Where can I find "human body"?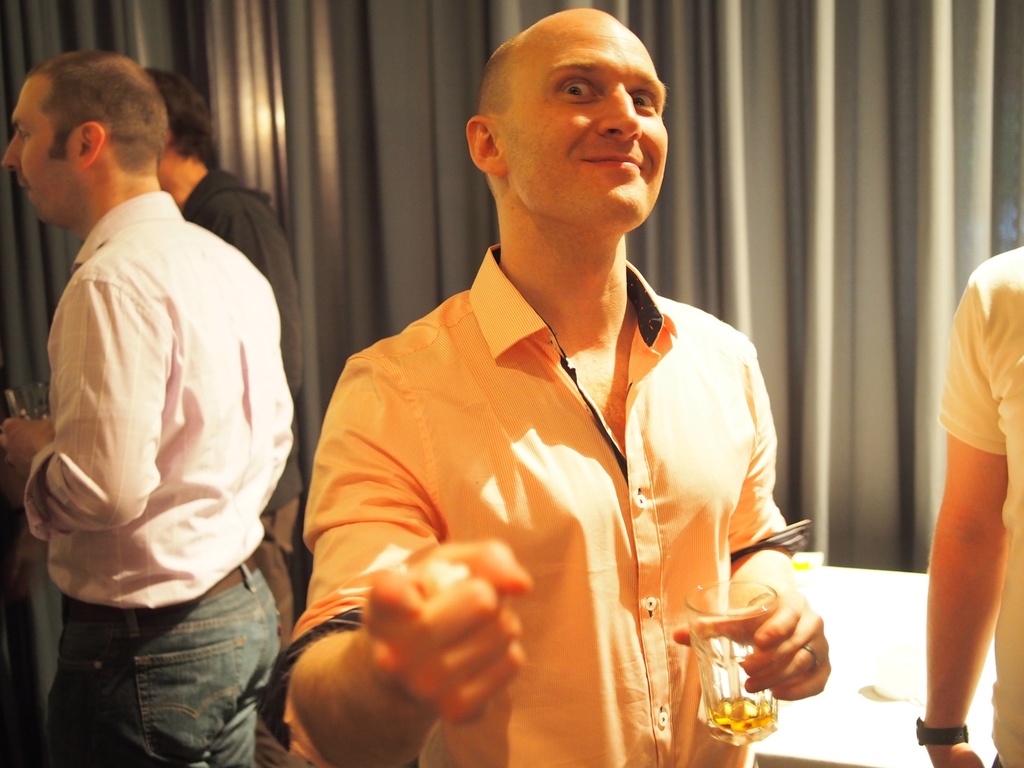
You can find it at (left=285, top=3, right=799, bottom=767).
